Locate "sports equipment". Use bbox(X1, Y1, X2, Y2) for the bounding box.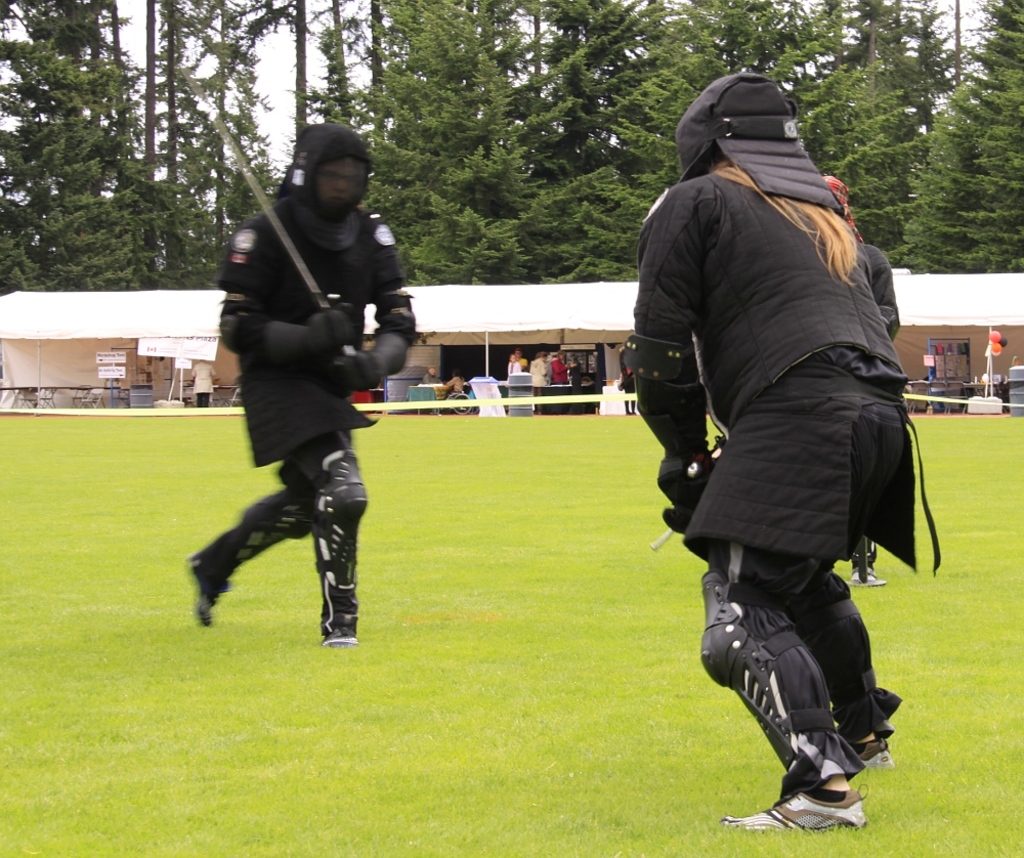
bbox(201, 498, 309, 612).
